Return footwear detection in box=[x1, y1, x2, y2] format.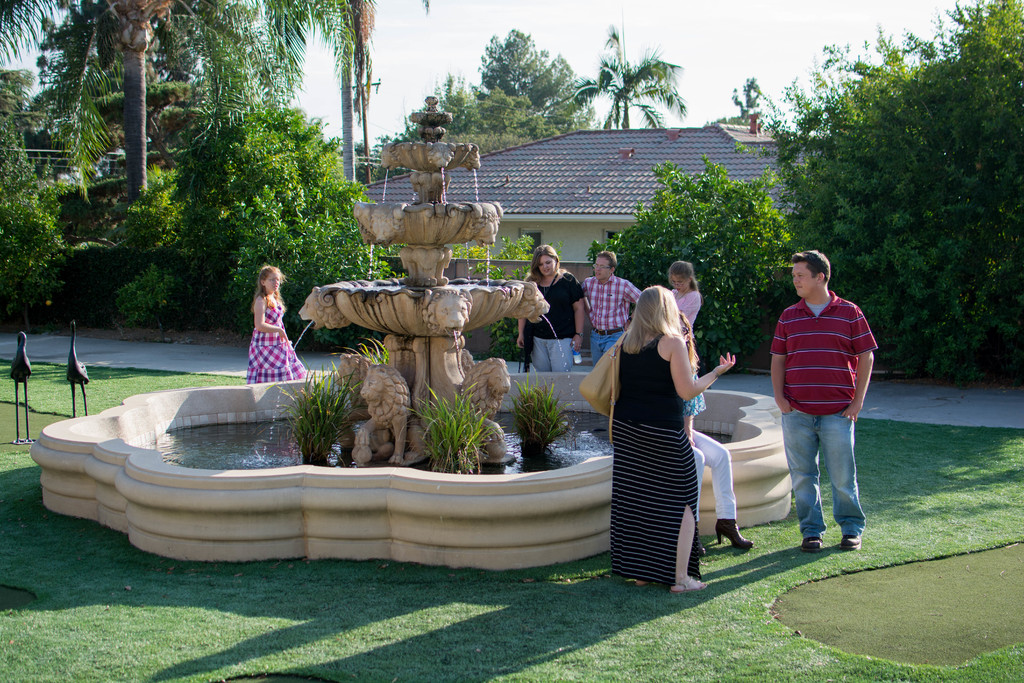
box=[692, 539, 706, 559].
